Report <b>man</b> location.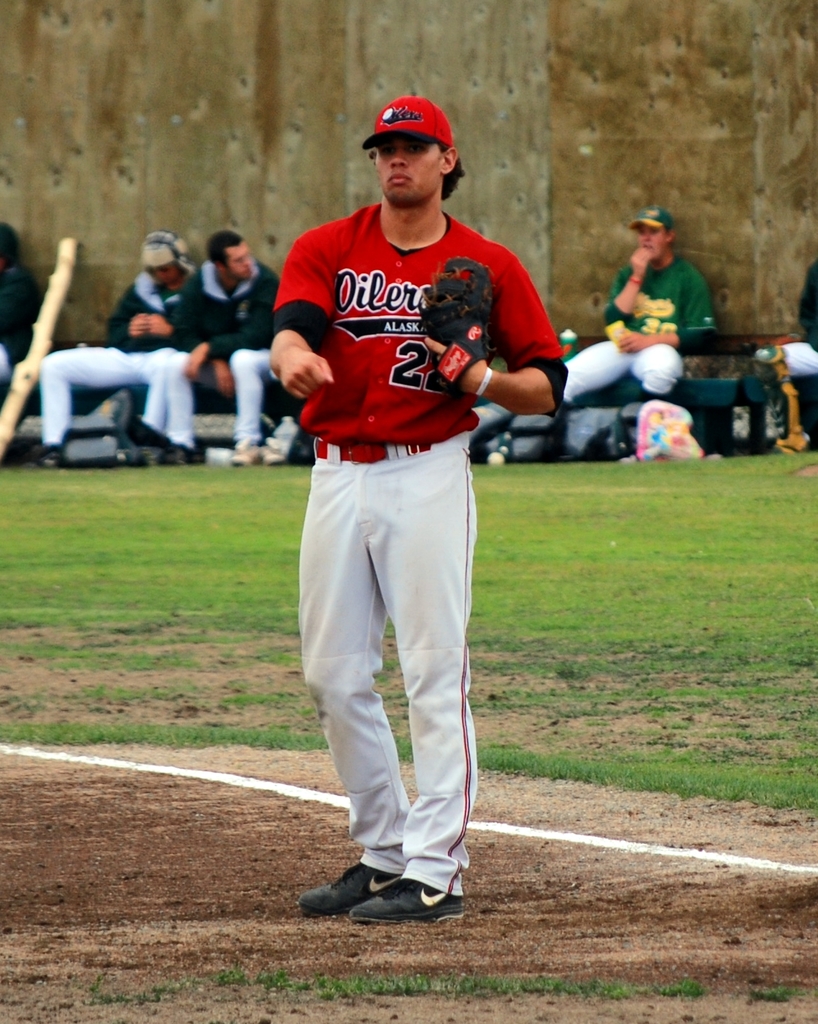
Report: (x1=256, y1=67, x2=560, y2=920).
